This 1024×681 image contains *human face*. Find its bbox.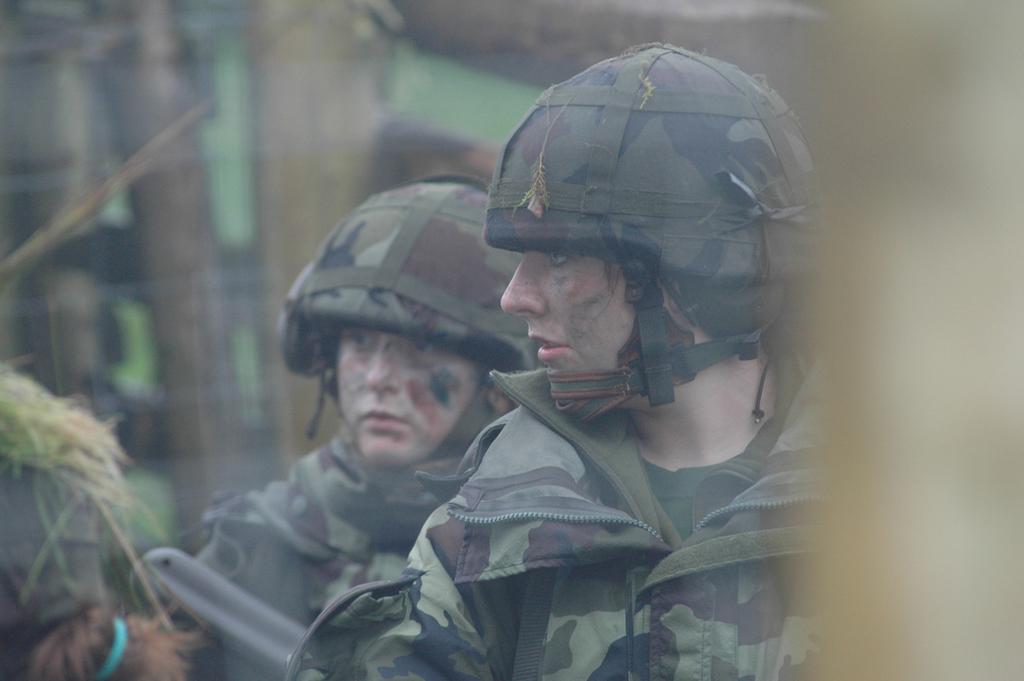
<box>500,244,676,419</box>.
